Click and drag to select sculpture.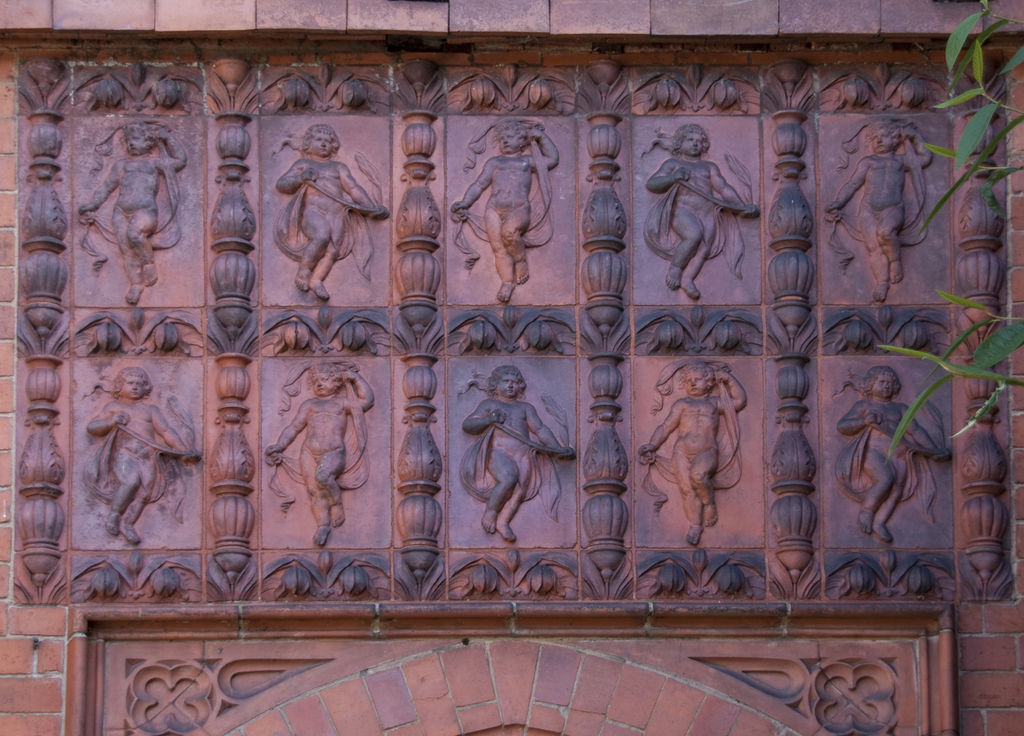
Selection: [628, 357, 749, 546].
